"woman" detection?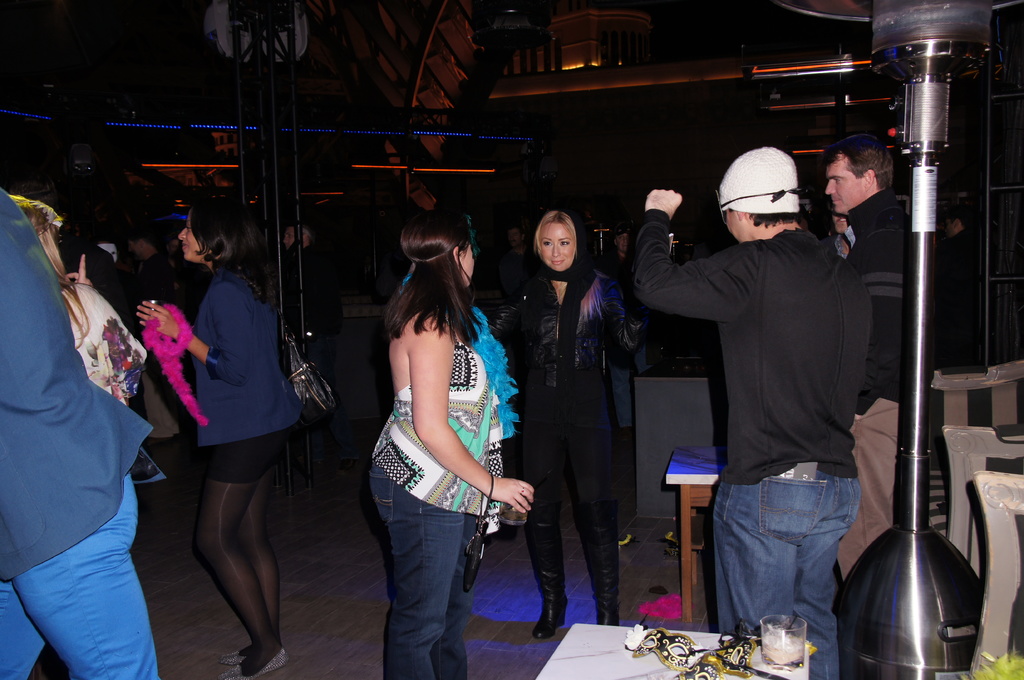
Rect(349, 186, 517, 679)
